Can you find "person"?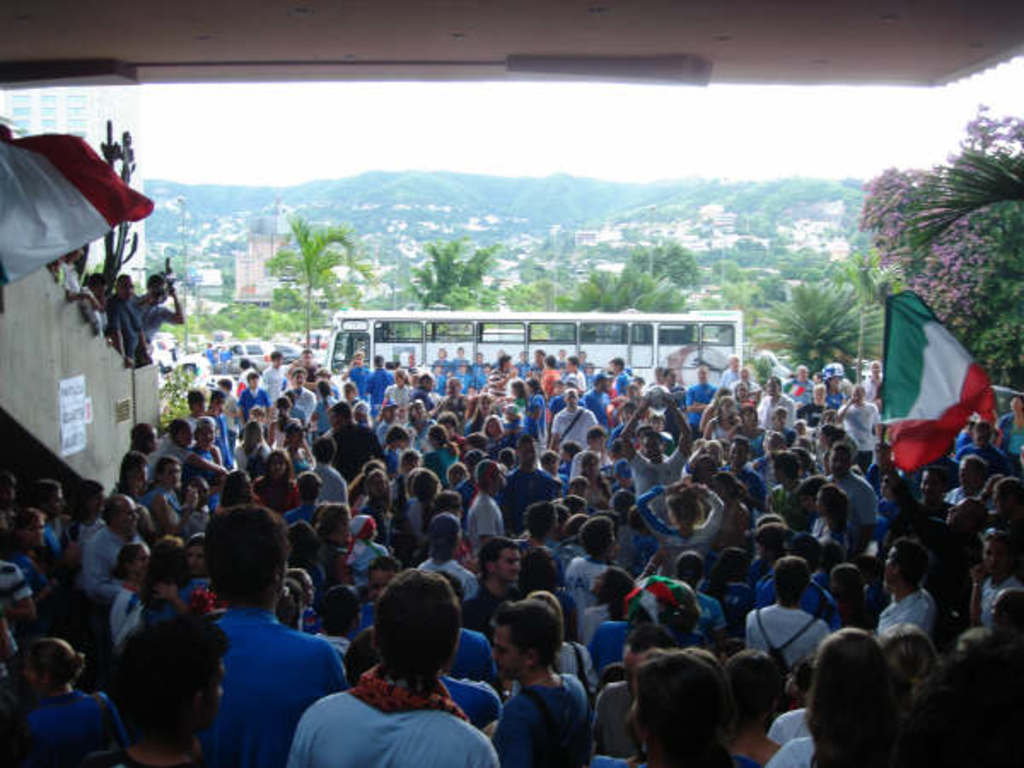
Yes, bounding box: [x1=422, y1=507, x2=486, y2=604].
